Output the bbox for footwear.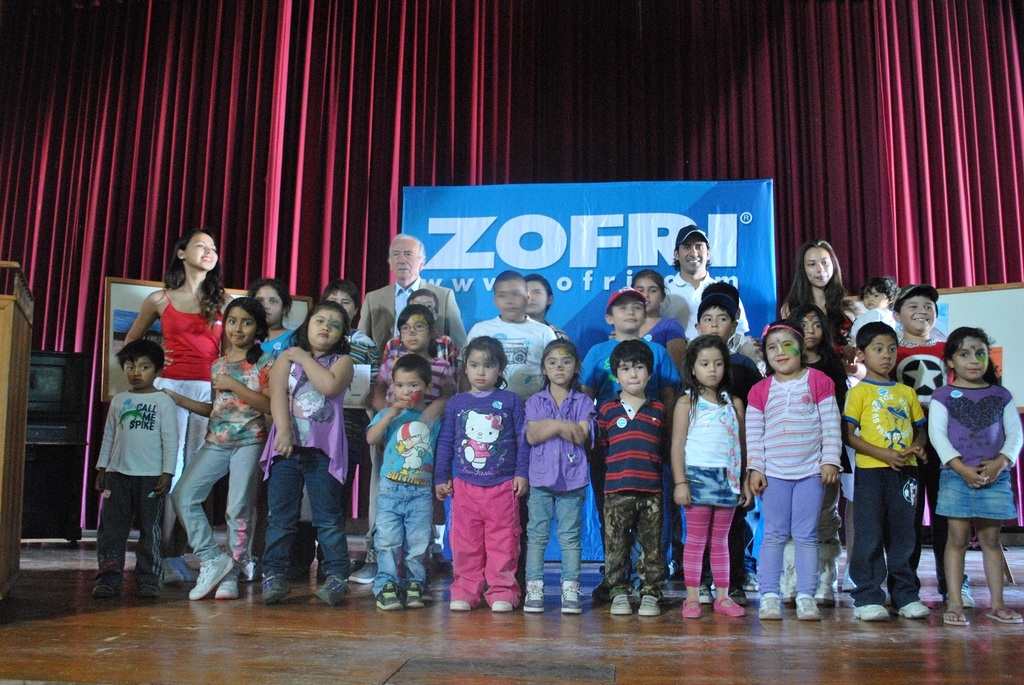
locate(257, 567, 292, 600).
